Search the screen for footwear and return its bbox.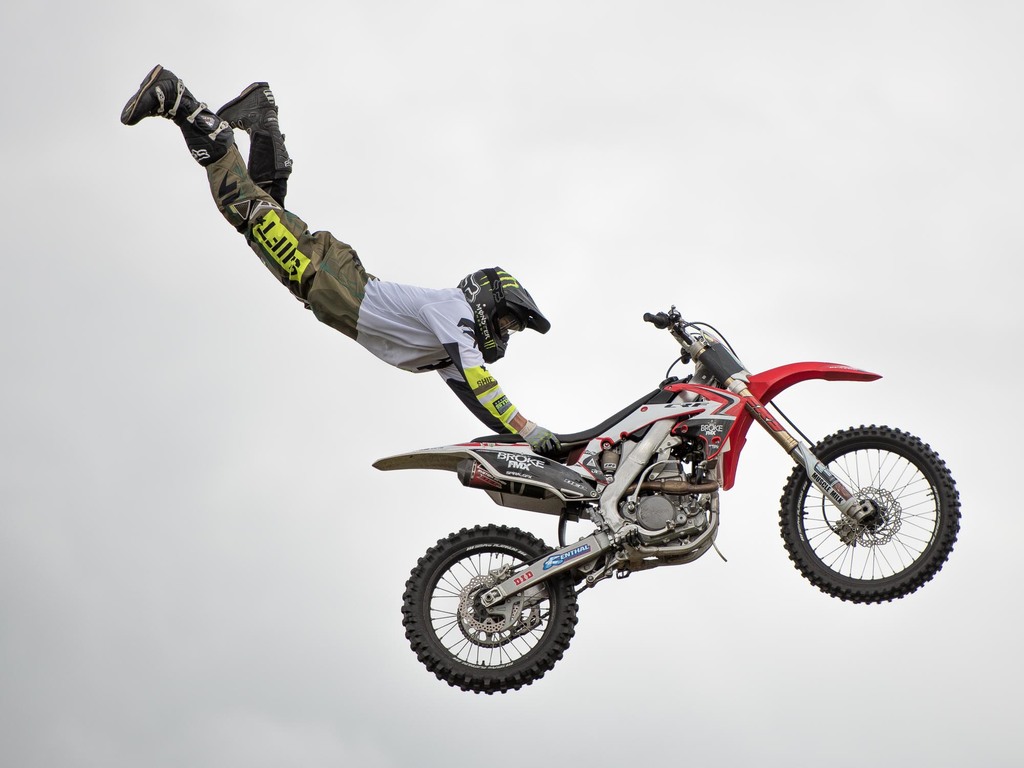
Found: x1=115 y1=63 x2=235 y2=163.
